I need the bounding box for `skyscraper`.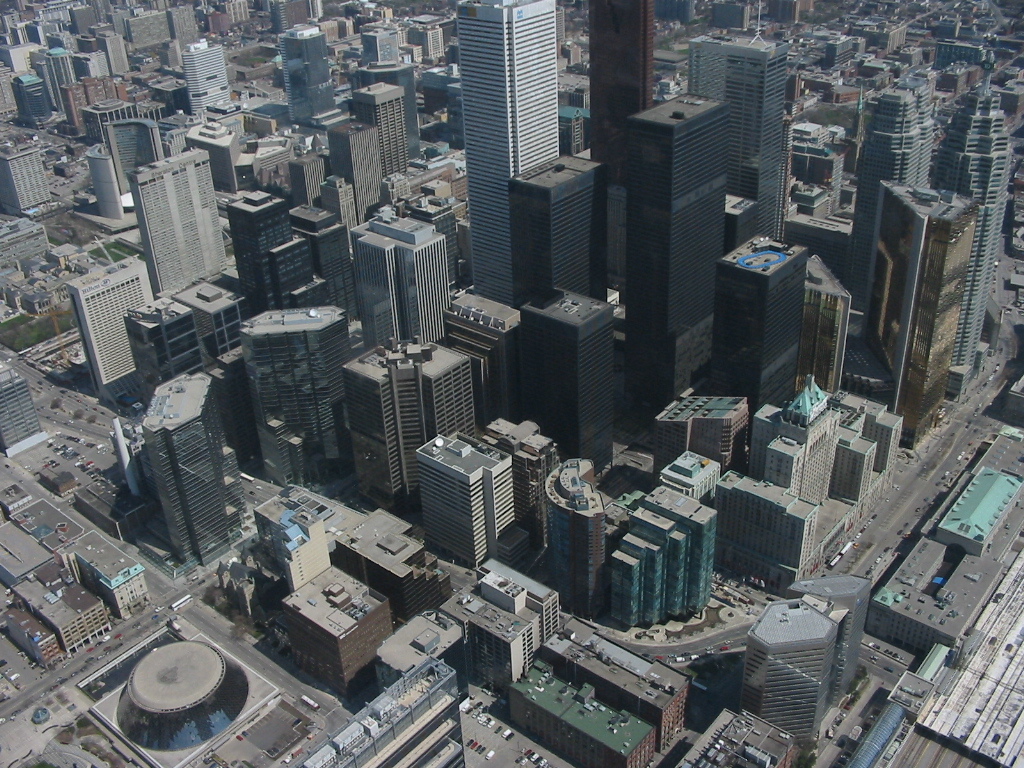
Here it is: box=[0, 143, 53, 216].
